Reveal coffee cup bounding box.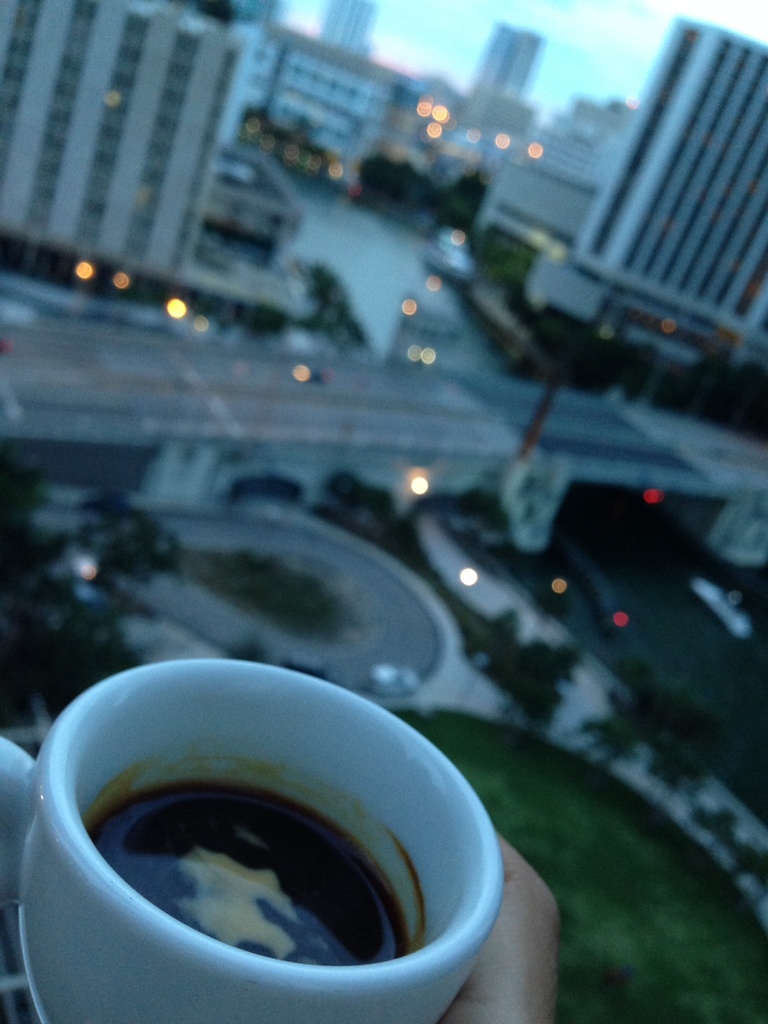
Revealed: box(0, 655, 517, 1023).
